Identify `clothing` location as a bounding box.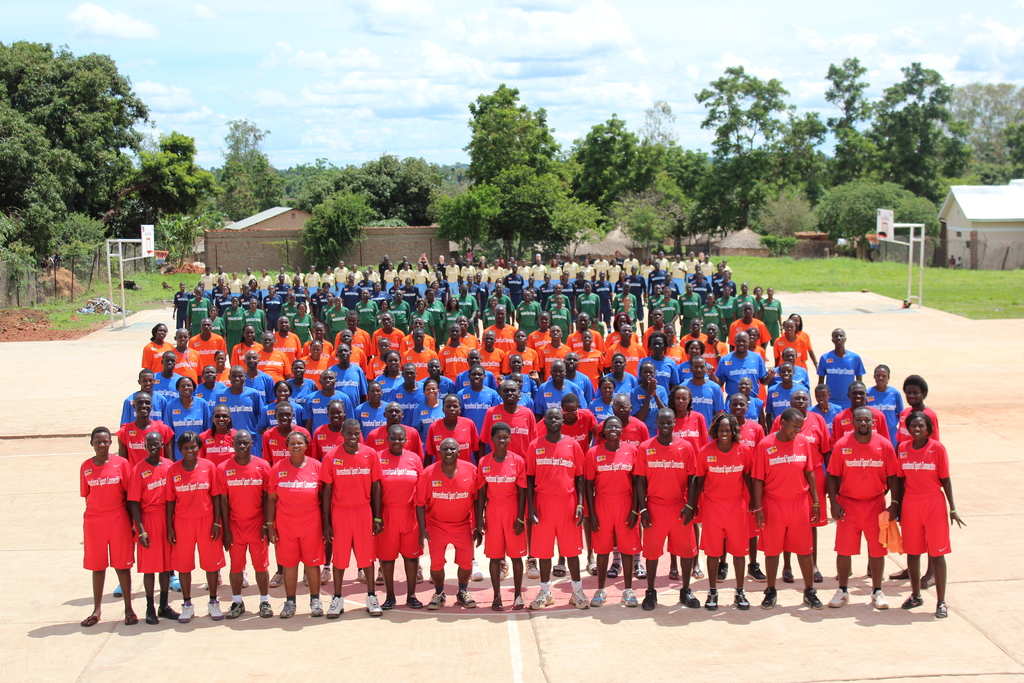
crop(246, 373, 284, 400).
